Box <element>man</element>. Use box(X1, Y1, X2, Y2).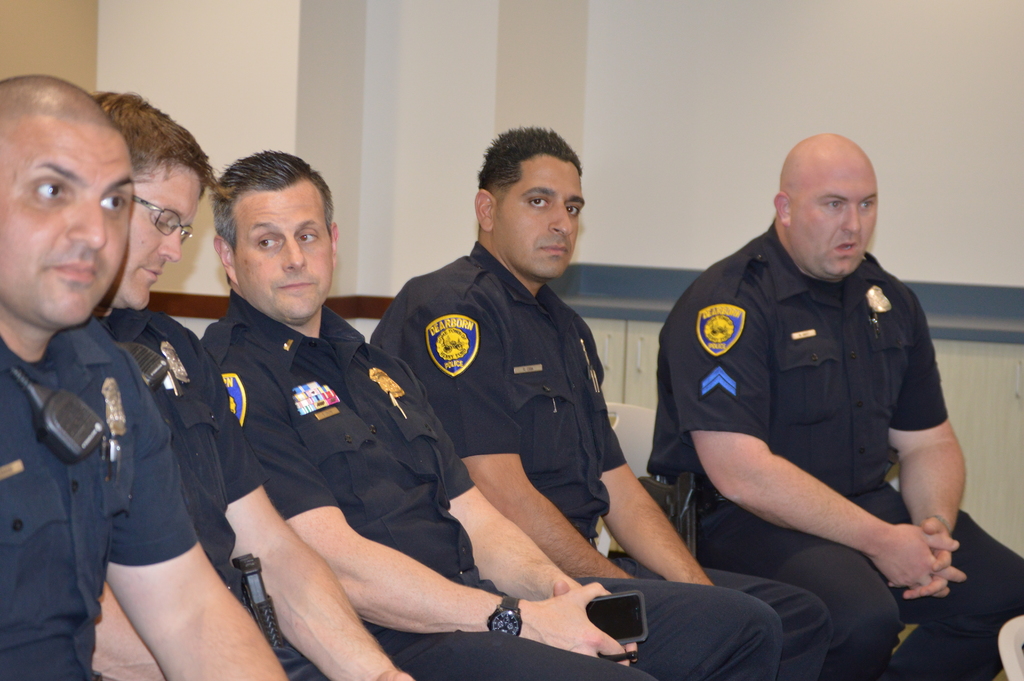
box(190, 144, 778, 680).
